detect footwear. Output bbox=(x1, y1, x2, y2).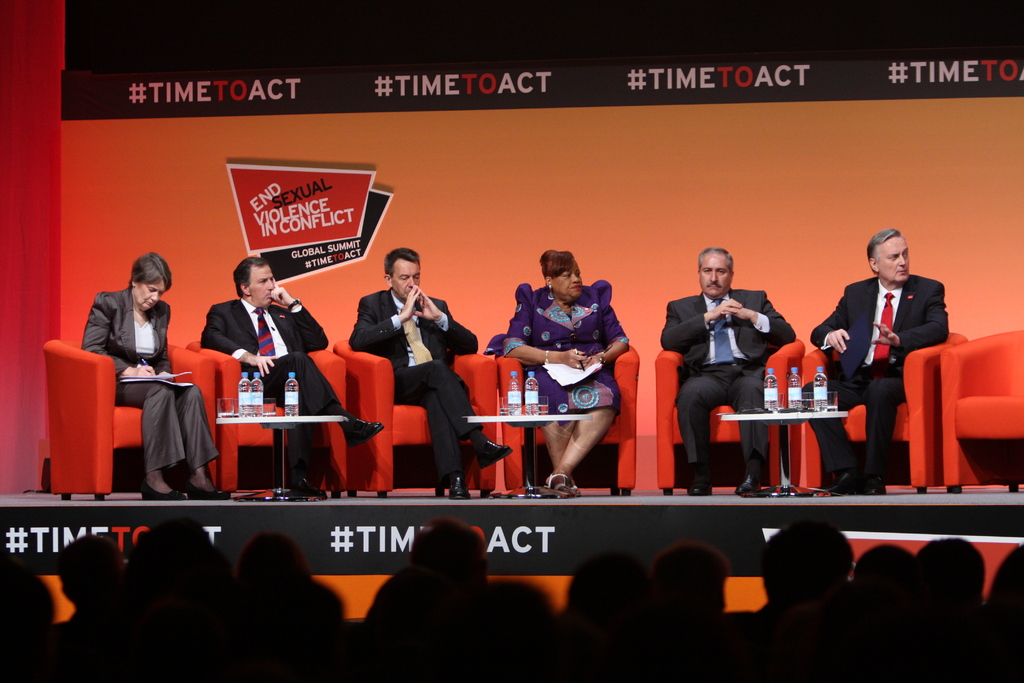
bbox=(735, 472, 764, 493).
